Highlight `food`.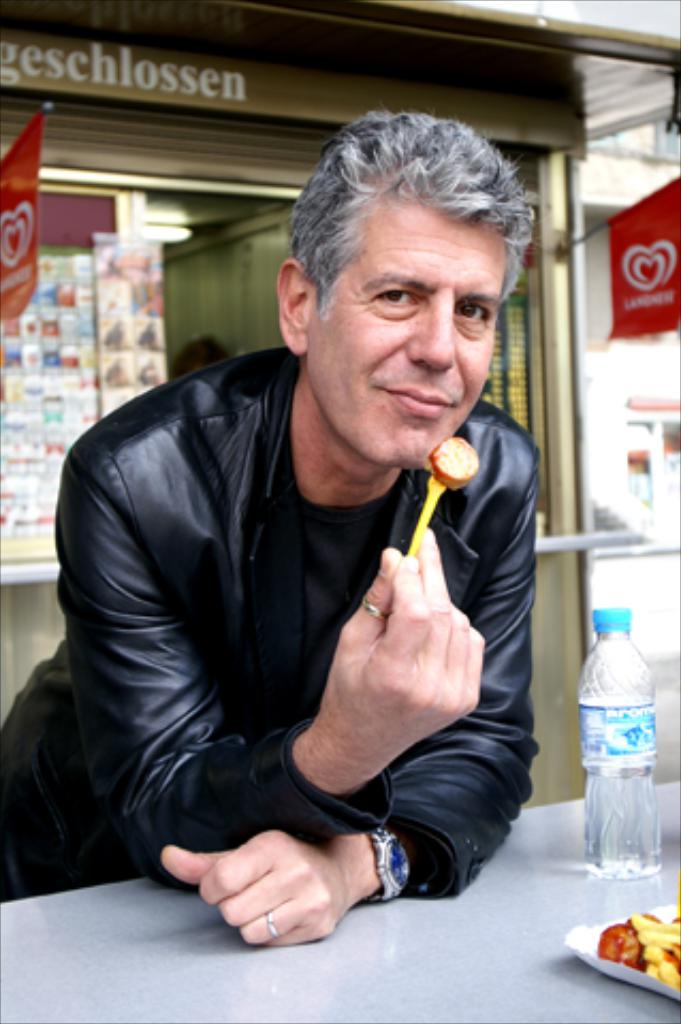
Highlighted region: box(433, 435, 489, 484).
